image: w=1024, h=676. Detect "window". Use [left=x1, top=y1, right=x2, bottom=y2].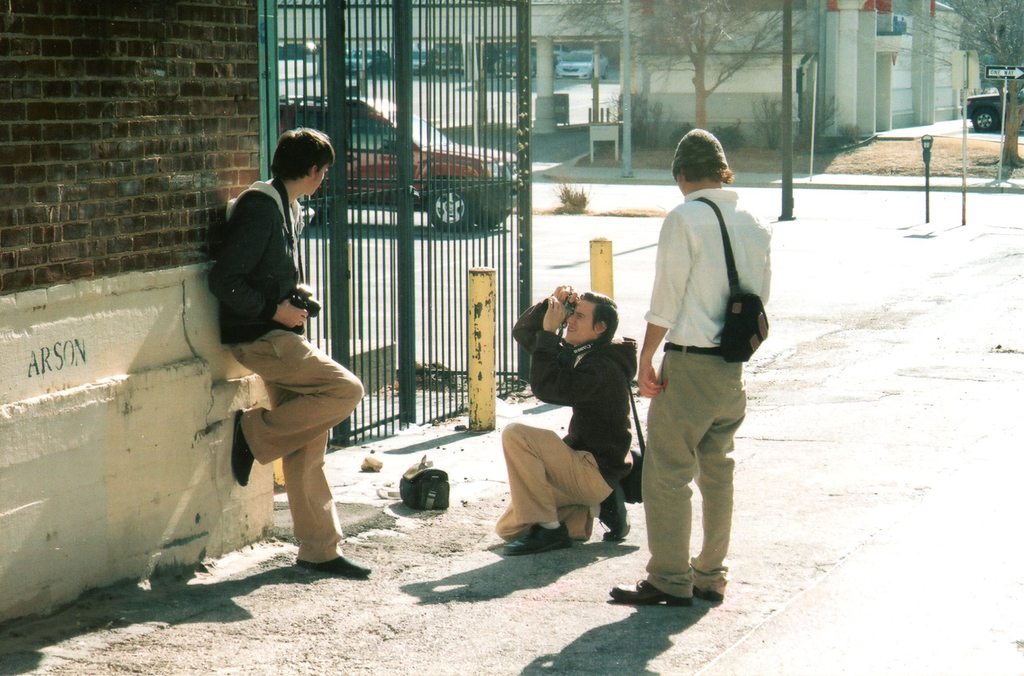
[left=344, top=117, right=398, bottom=151].
